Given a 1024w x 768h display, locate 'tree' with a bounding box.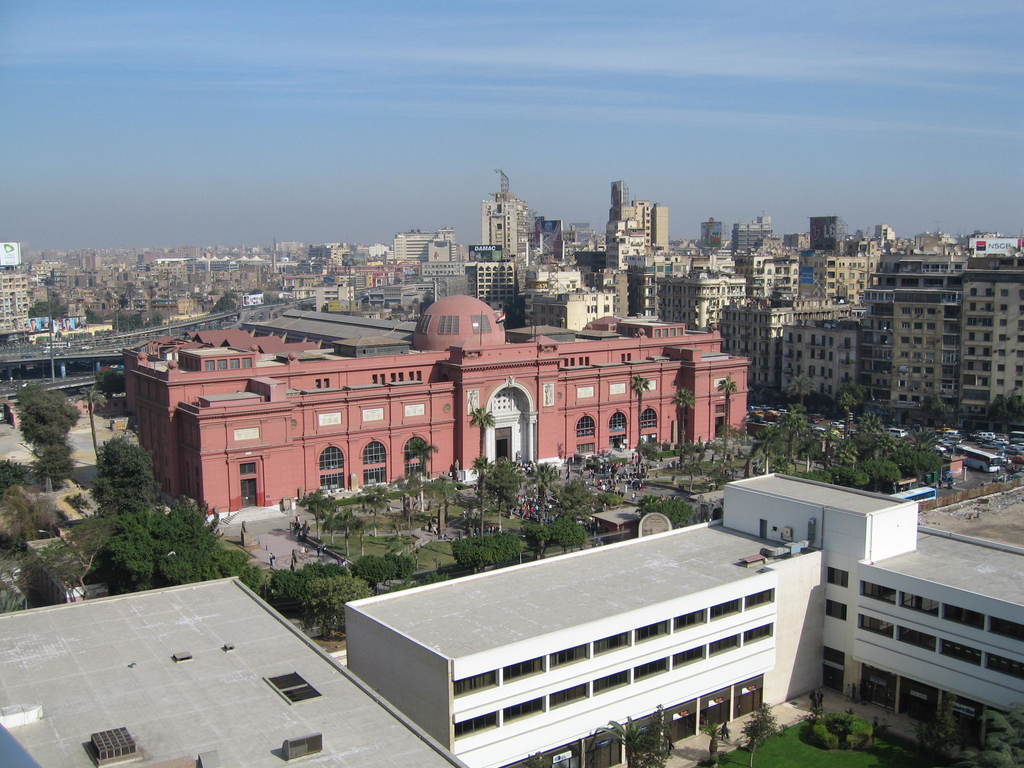
Located: (835, 438, 861, 466).
